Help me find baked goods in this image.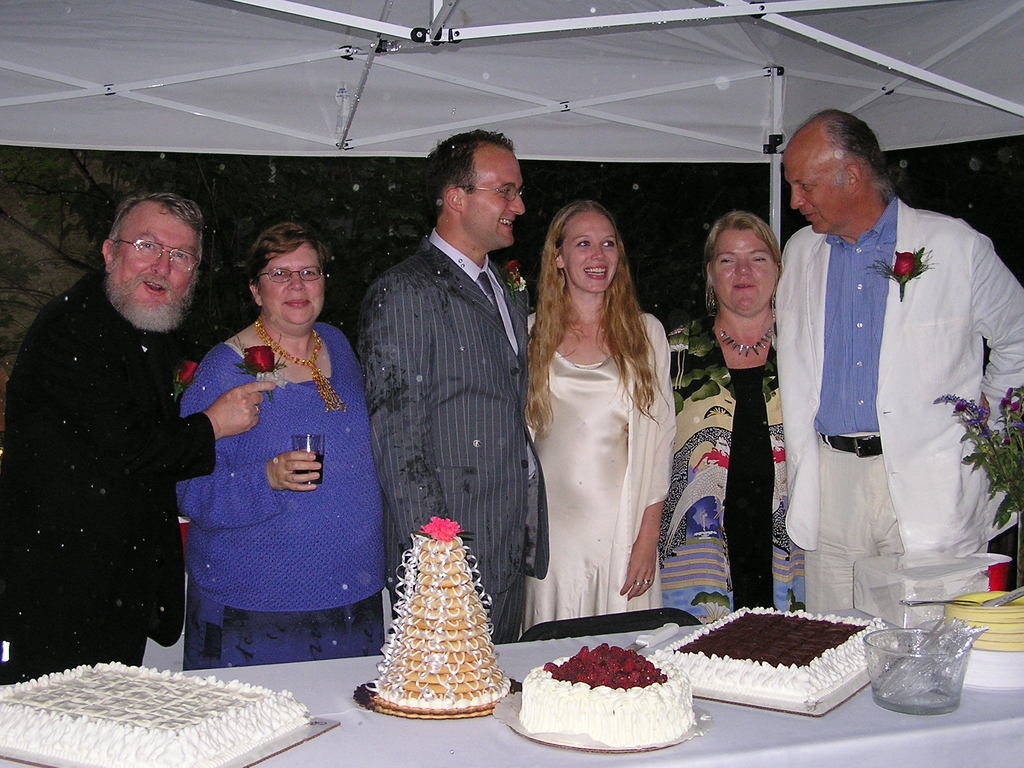
Found it: x1=665 y1=605 x2=890 y2=697.
